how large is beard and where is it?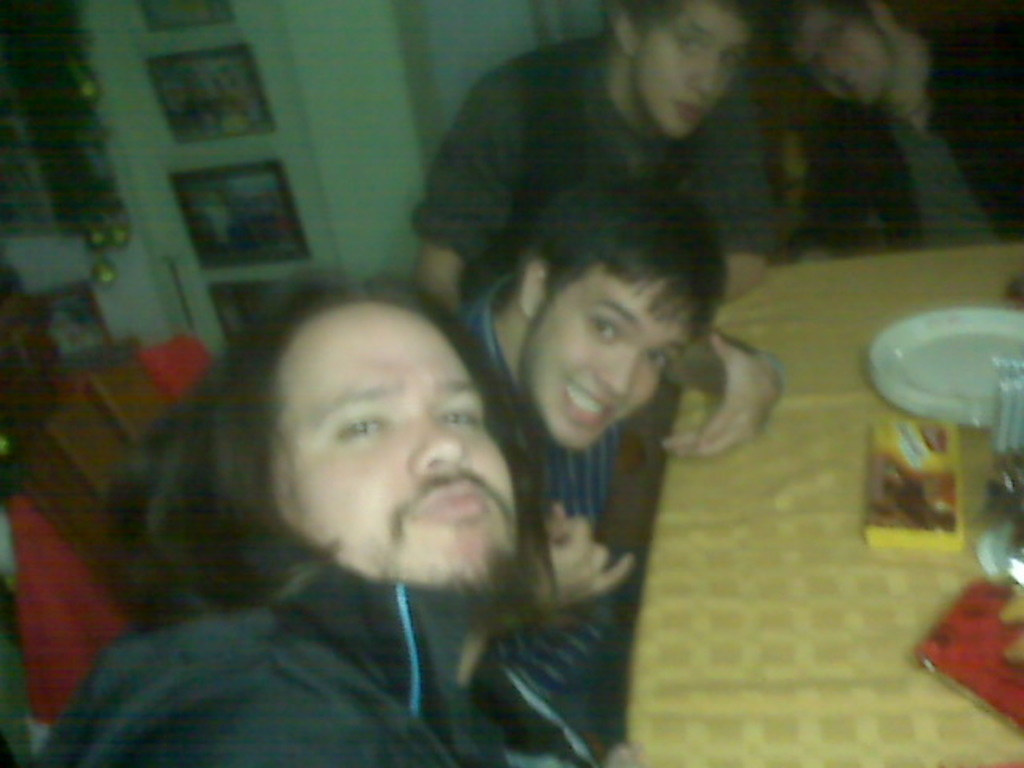
Bounding box: [266,426,518,602].
